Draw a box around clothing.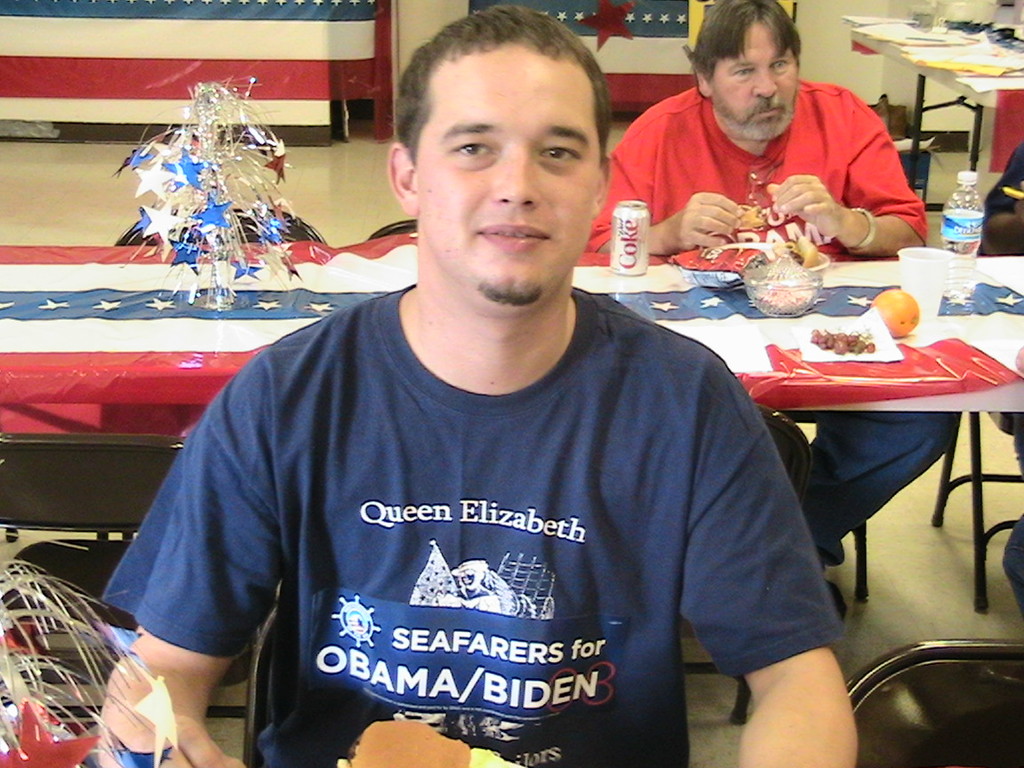
region(972, 141, 1023, 447).
